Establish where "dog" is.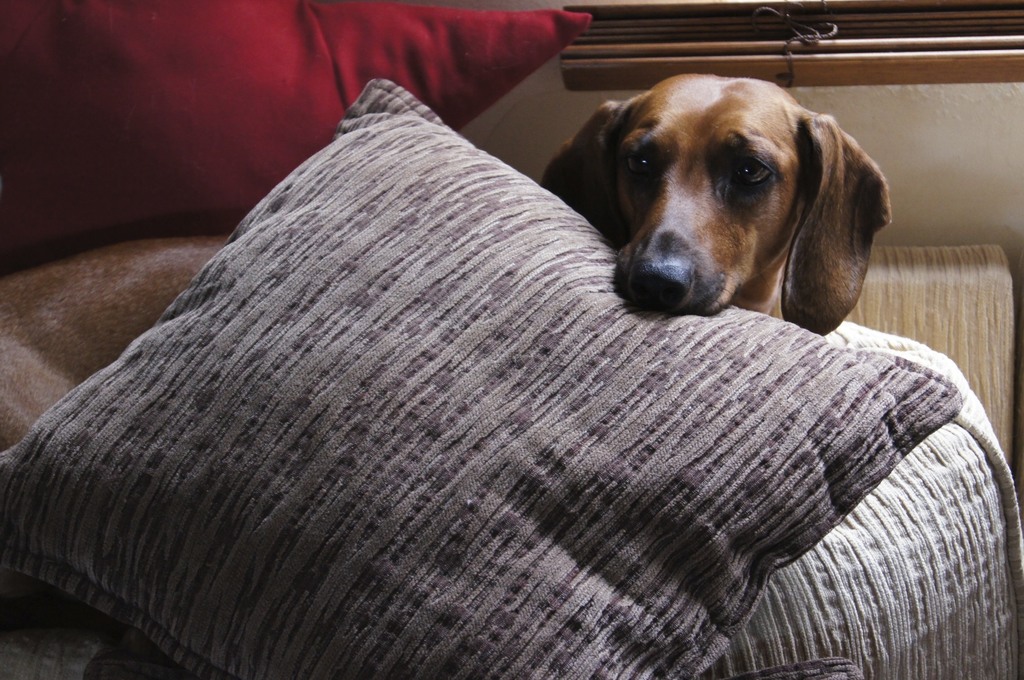
Established at bbox=(0, 70, 888, 679).
